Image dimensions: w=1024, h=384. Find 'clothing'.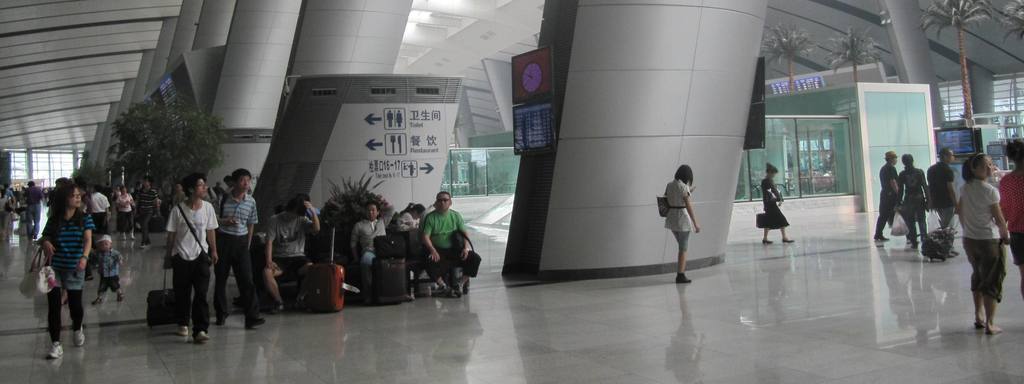
<region>95, 247, 122, 291</region>.
